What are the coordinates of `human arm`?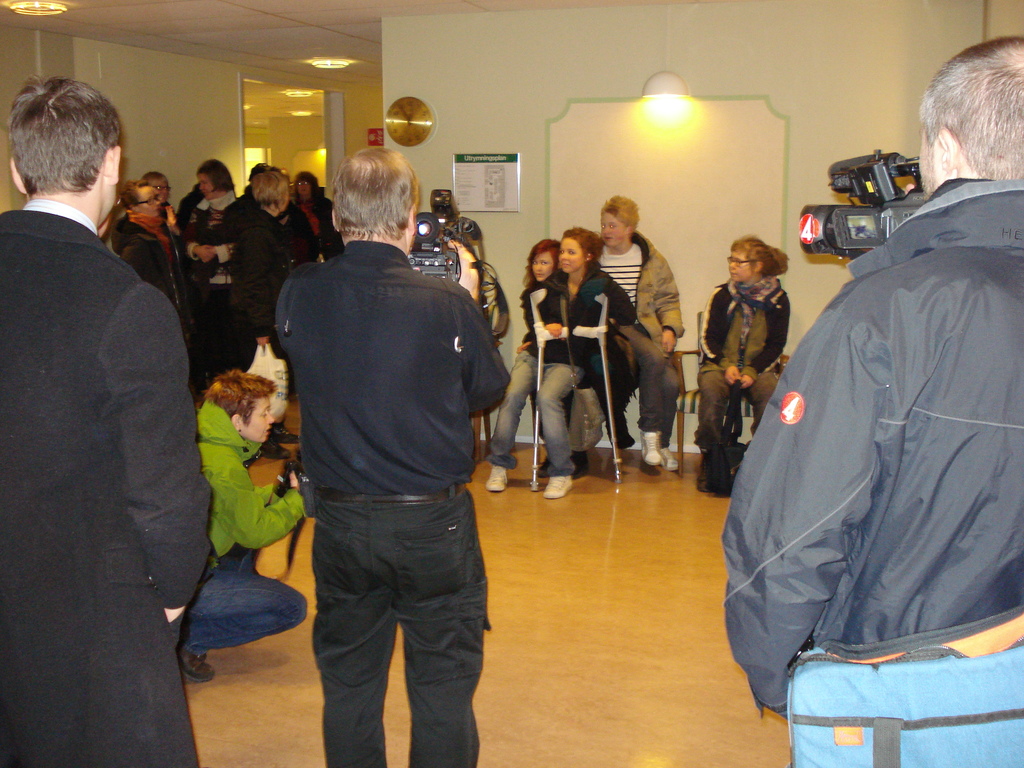
bbox=(521, 283, 550, 336).
